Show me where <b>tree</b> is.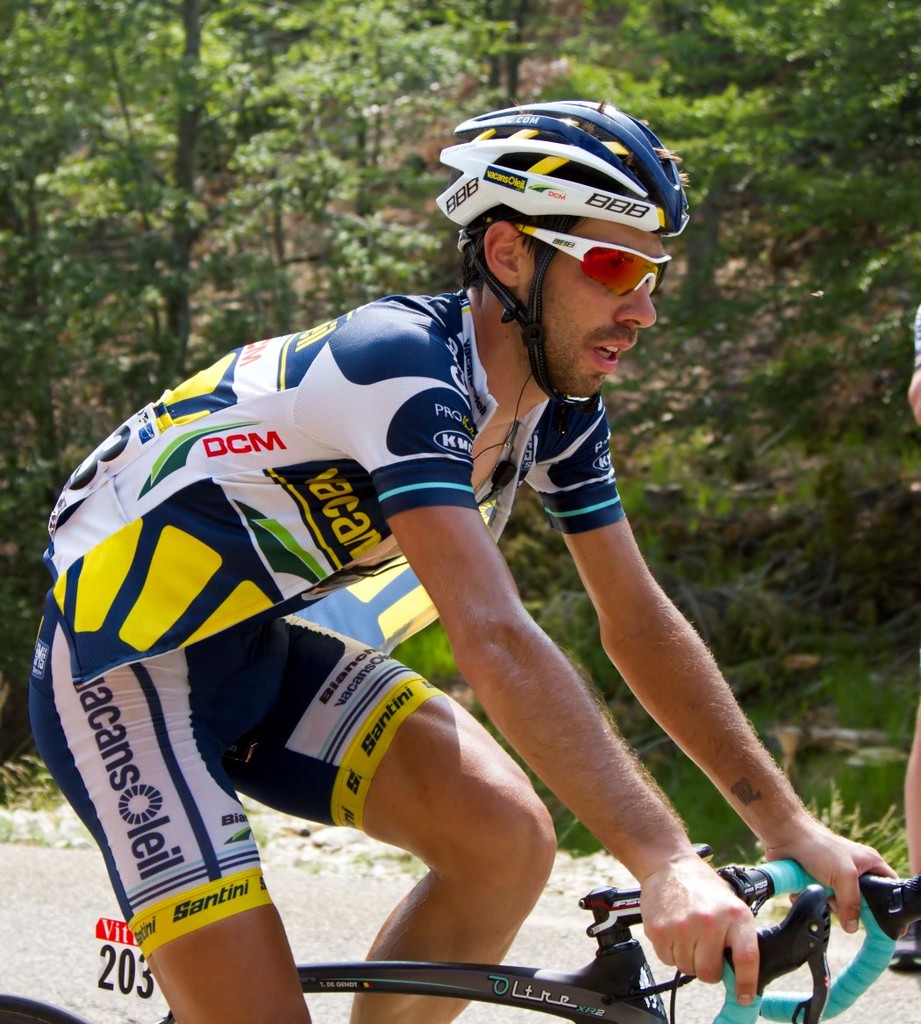
<b>tree</b> is at [left=553, top=0, right=920, bottom=459].
